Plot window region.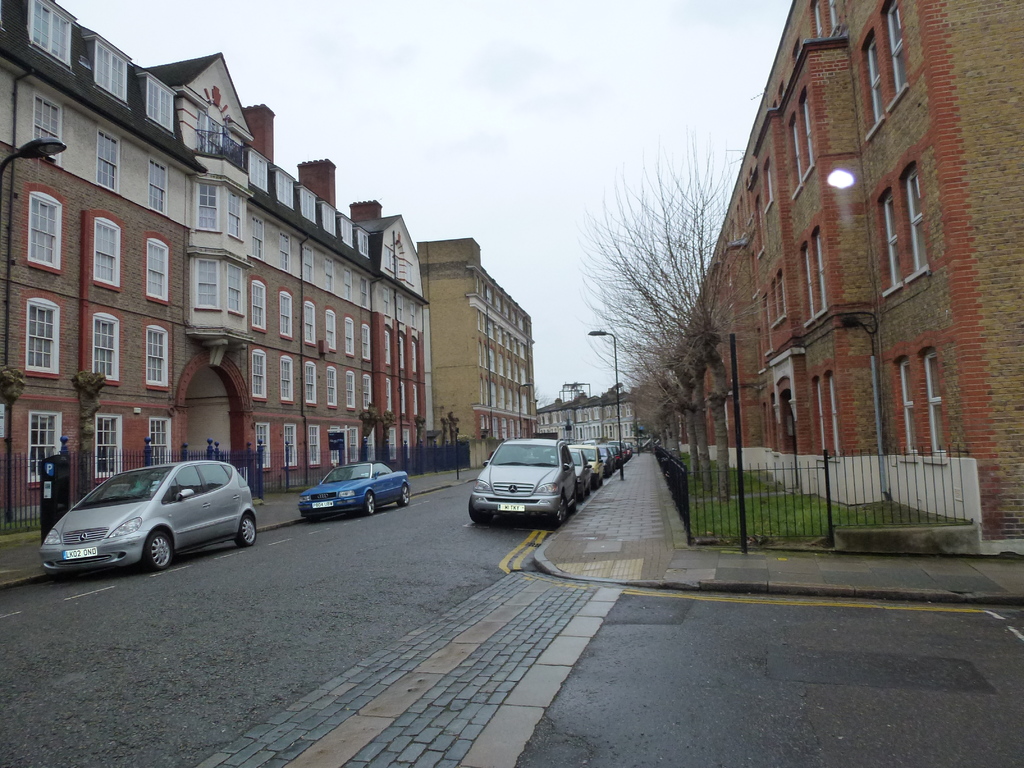
Plotted at x1=150 y1=160 x2=165 y2=217.
